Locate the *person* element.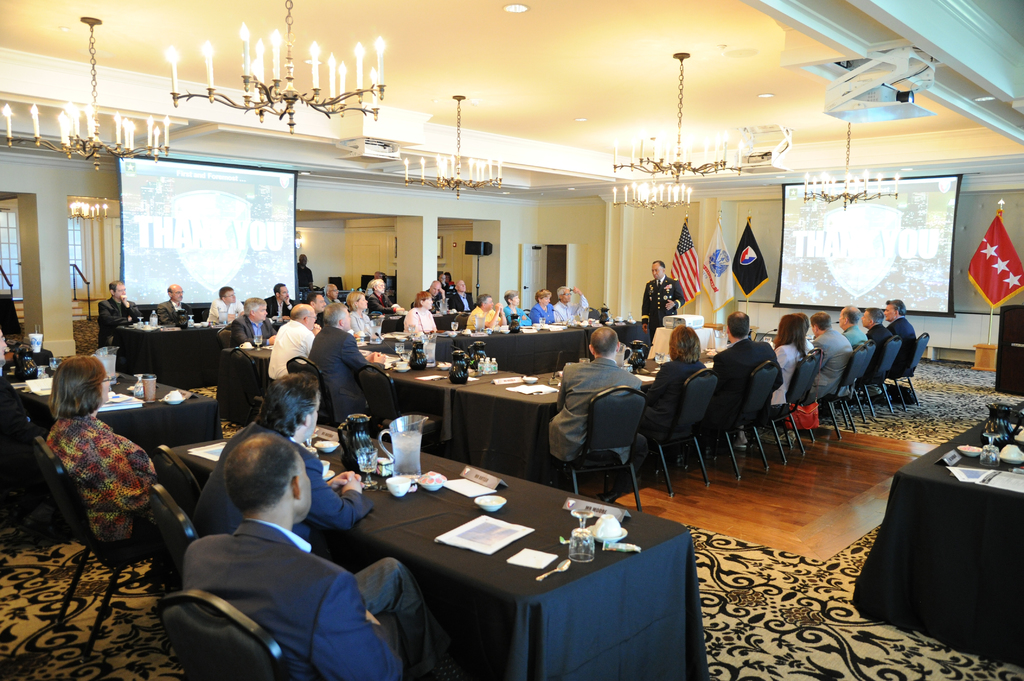
Element bbox: [714,308,785,431].
